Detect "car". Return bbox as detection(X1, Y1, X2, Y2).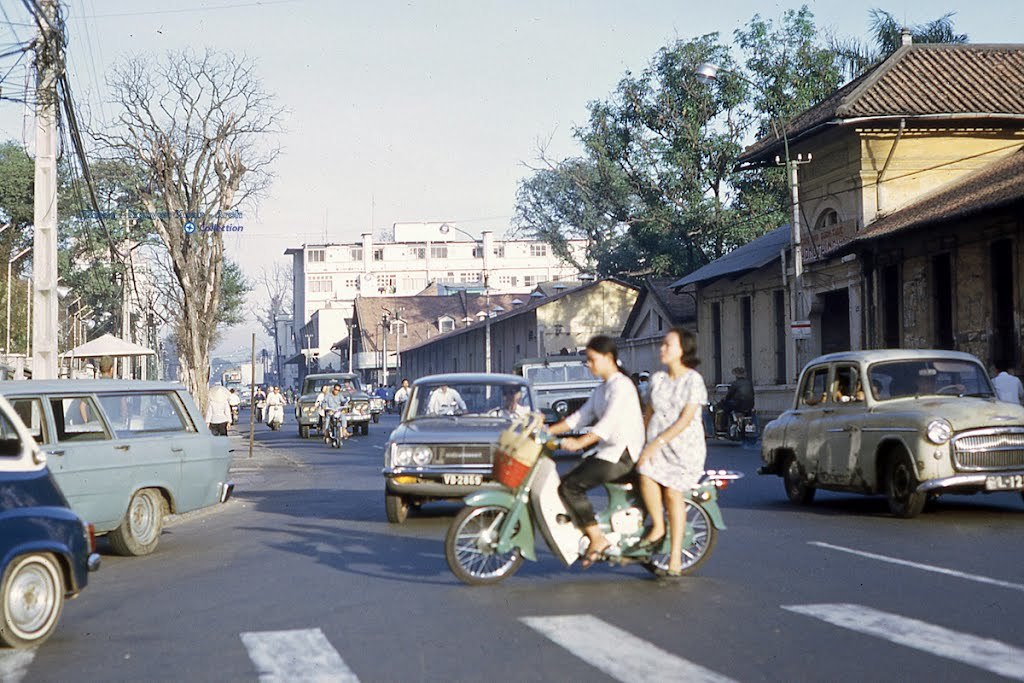
detection(0, 400, 105, 655).
